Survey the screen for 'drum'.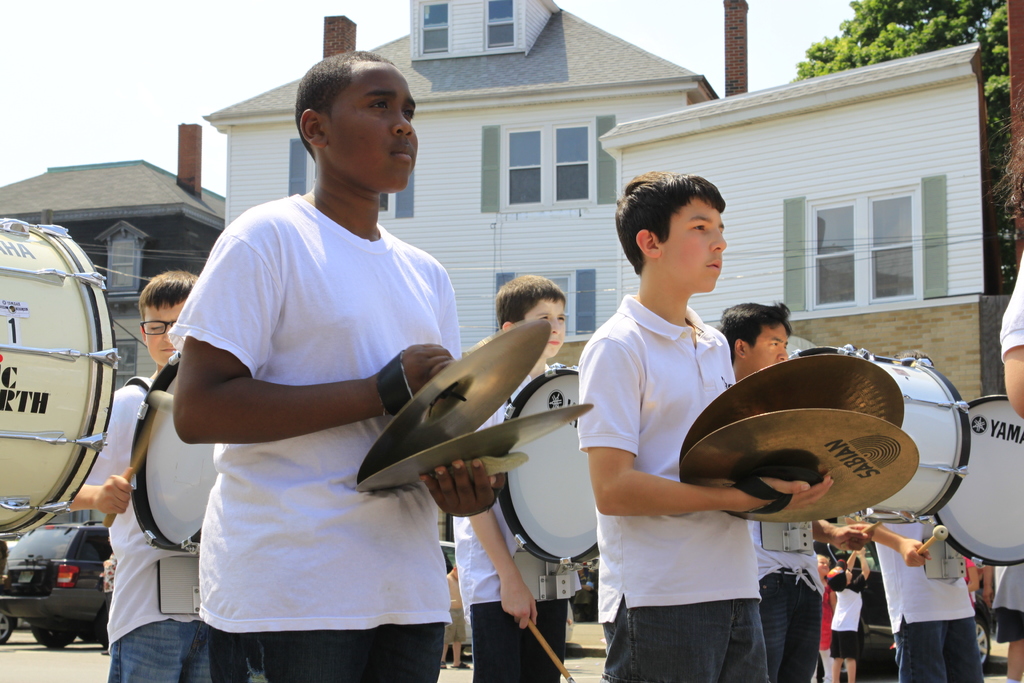
Survey found: <bbox>931, 394, 1023, 566</bbox>.
